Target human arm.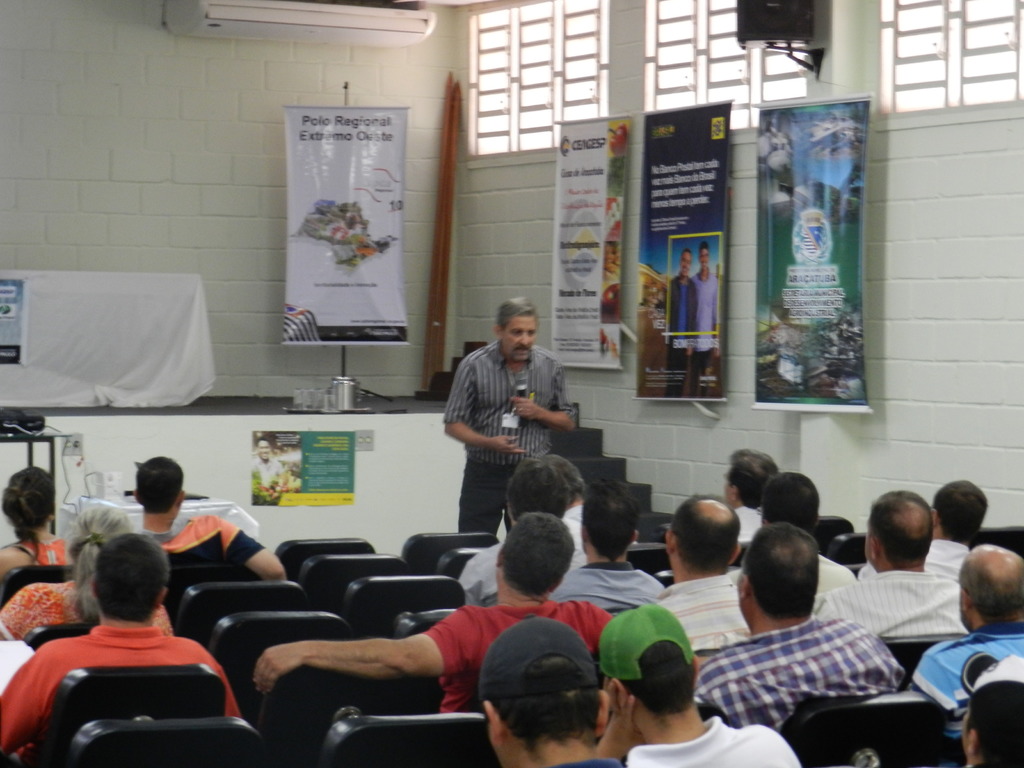
Target region: 689/648/705/681.
